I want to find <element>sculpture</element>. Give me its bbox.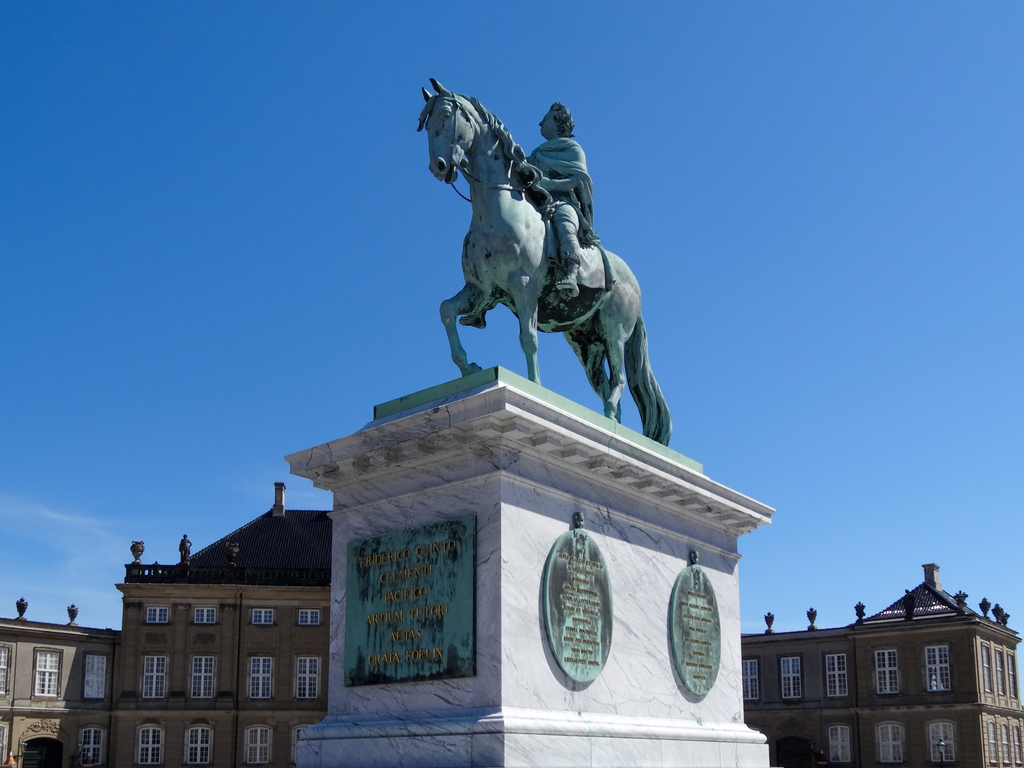
[127,537,147,564].
